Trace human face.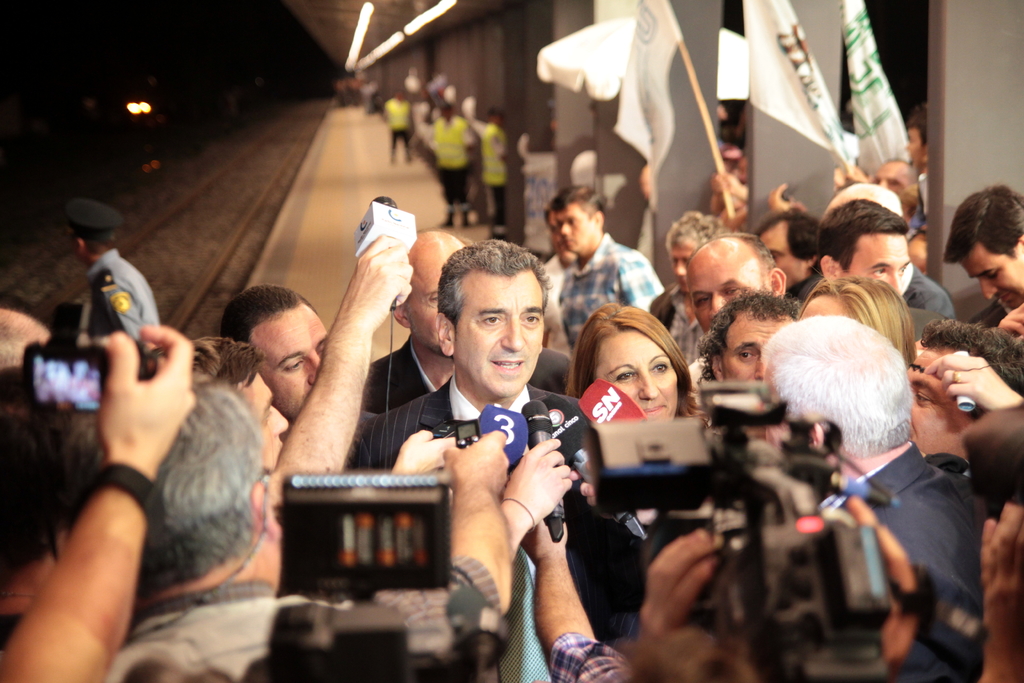
Traced to x1=690 y1=254 x2=776 y2=333.
